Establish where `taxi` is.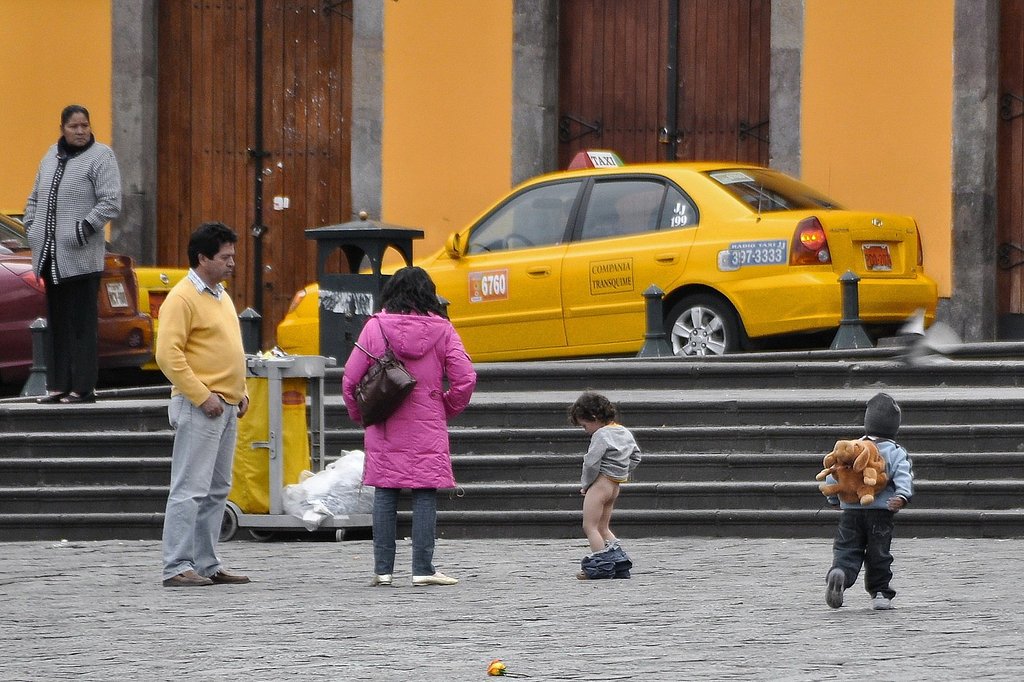
Established at x1=130, y1=268, x2=199, y2=375.
